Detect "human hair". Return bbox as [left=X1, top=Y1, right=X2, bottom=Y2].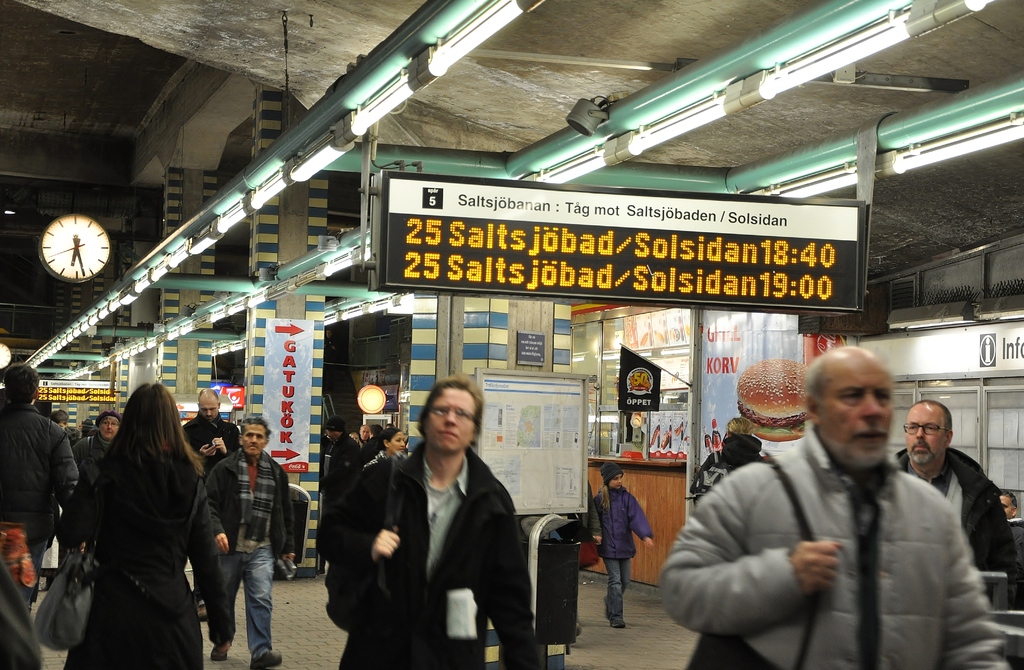
[left=416, top=374, right=483, bottom=436].
